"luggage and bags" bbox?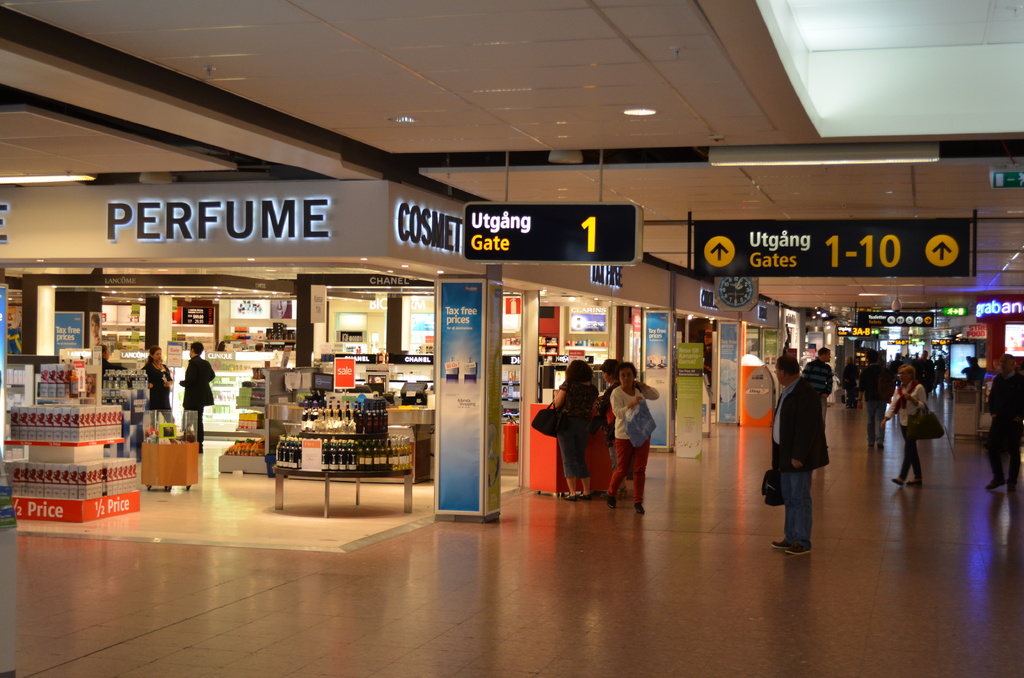
915, 402, 948, 435
